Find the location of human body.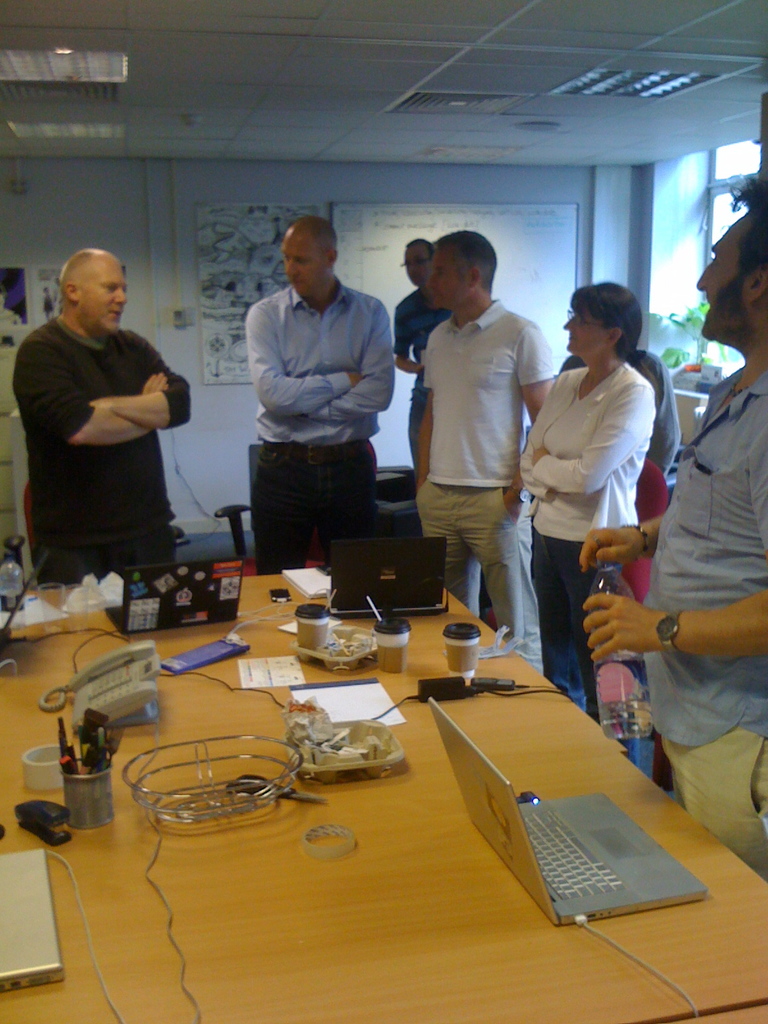
Location: select_region(407, 228, 559, 662).
